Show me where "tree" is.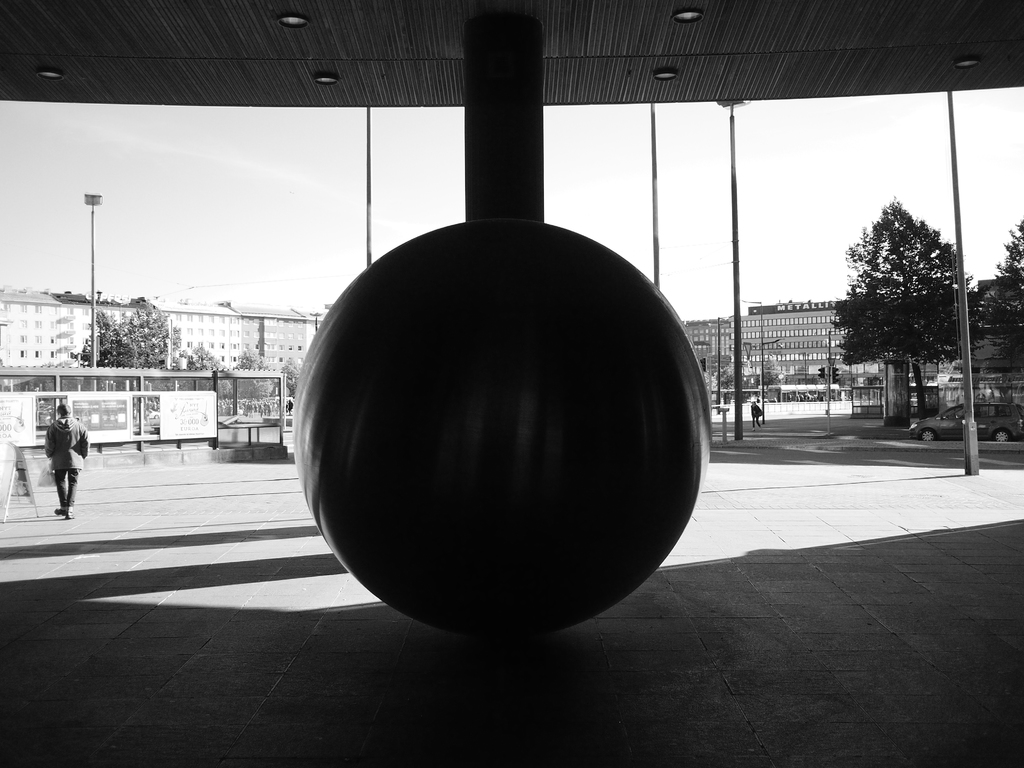
"tree" is at 835:176:969:408.
